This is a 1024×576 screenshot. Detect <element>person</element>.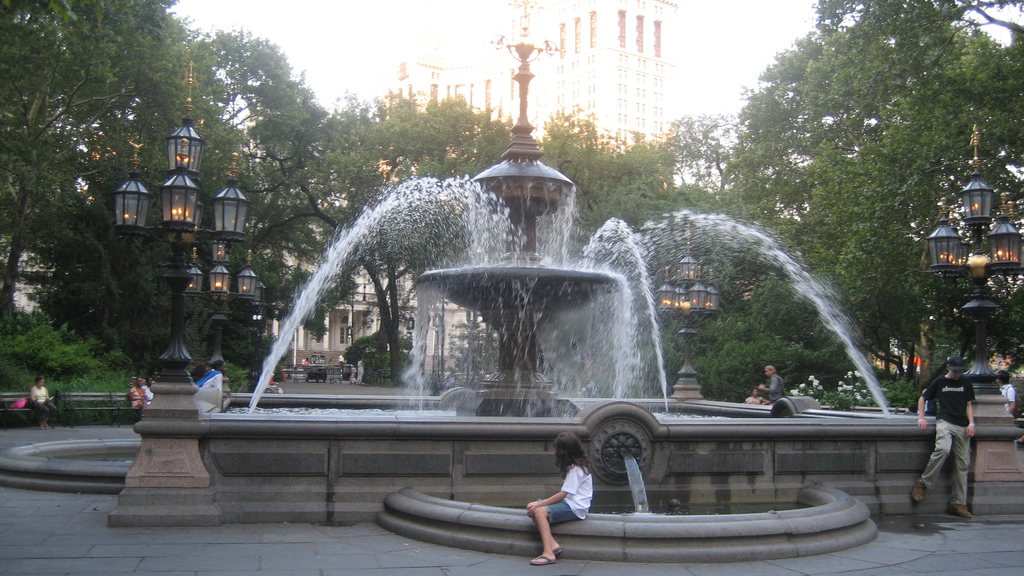
272/371/284/395.
